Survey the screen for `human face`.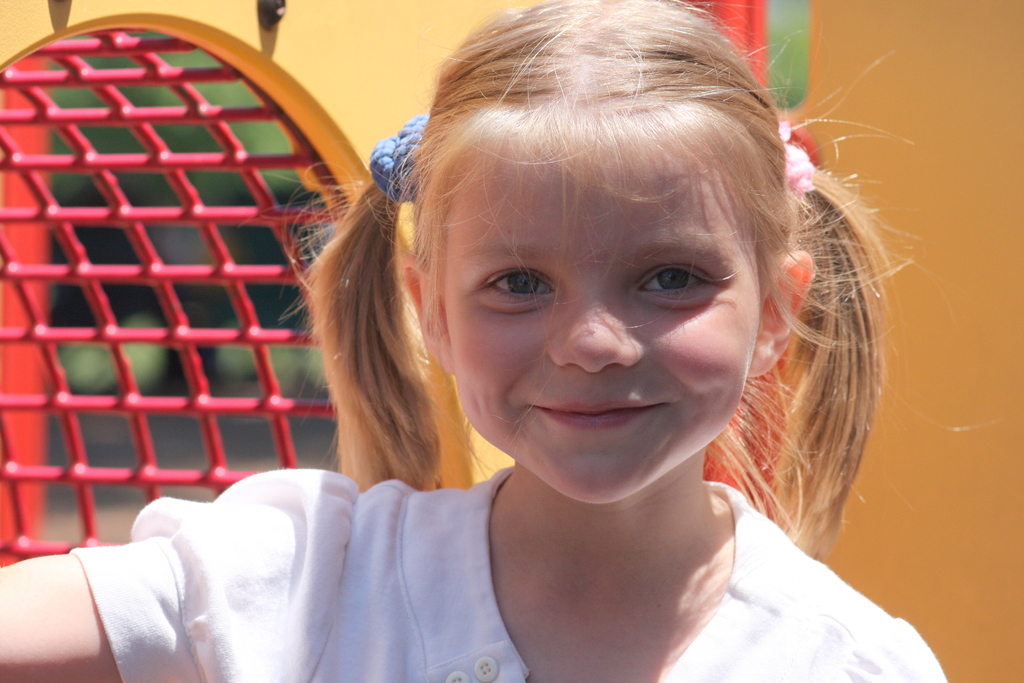
Survey found: box(442, 130, 757, 507).
